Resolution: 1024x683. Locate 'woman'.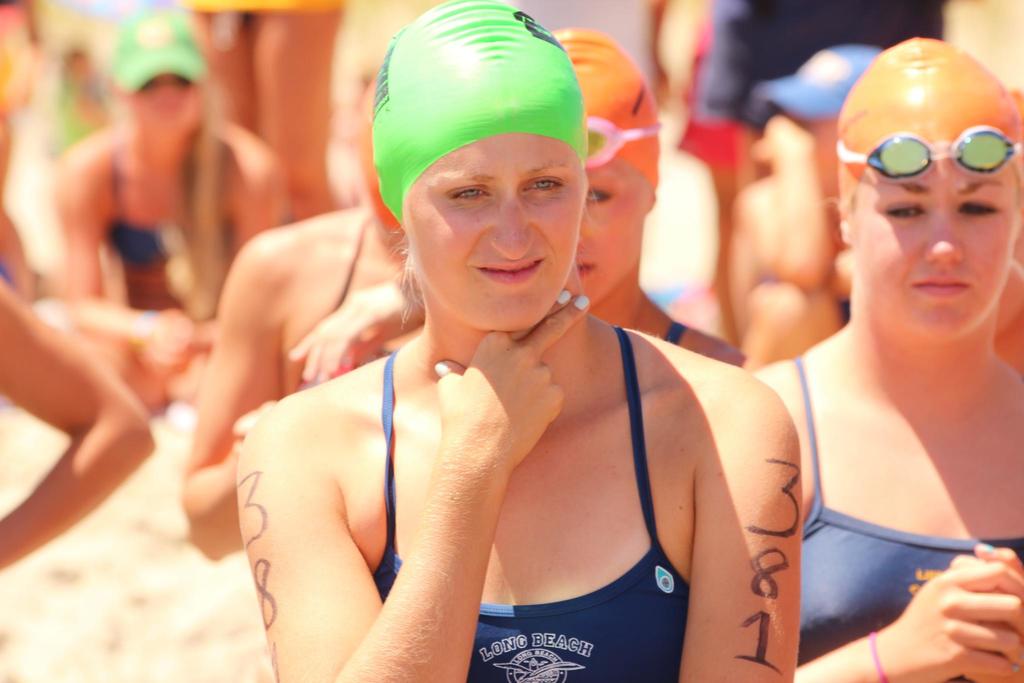
detection(172, 0, 452, 567).
